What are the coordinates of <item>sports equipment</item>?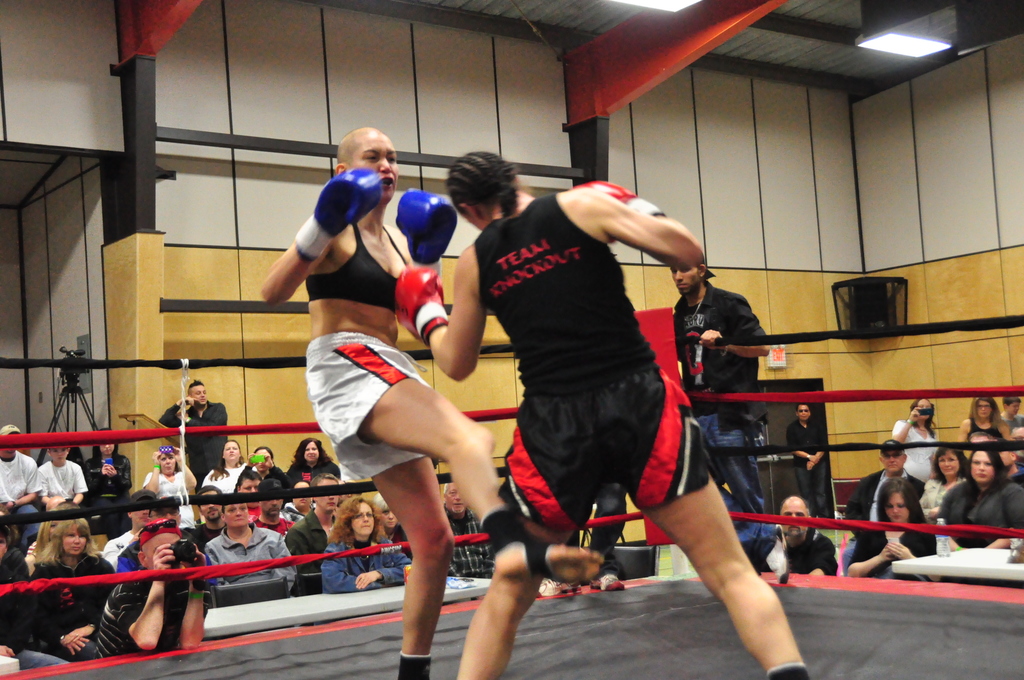
locate(573, 177, 667, 220).
